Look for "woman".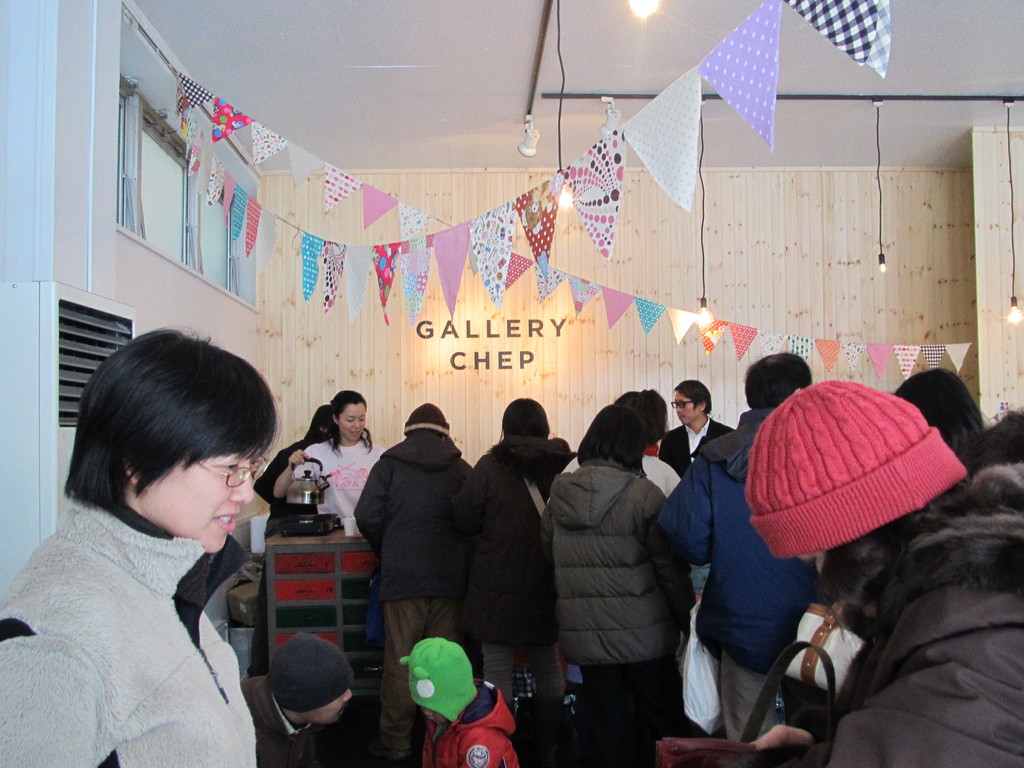
Found: 746, 376, 1023, 767.
